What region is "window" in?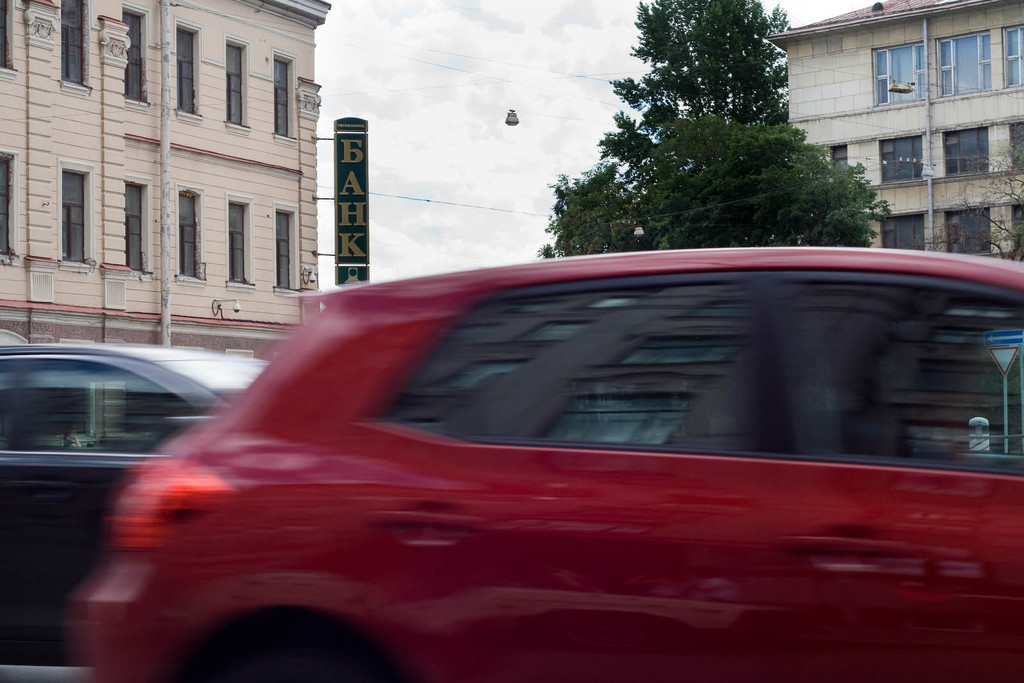
x1=1009 y1=203 x2=1023 y2=250.
